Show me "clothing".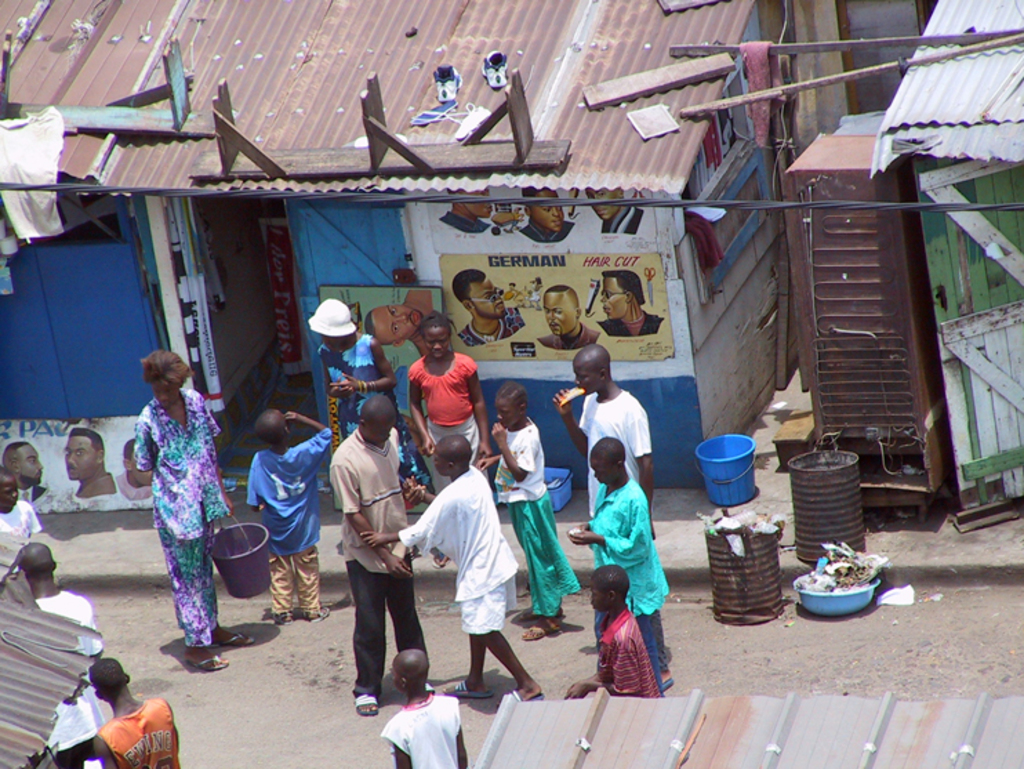
"clothing" is here: x1=535 y1=320 x2=599 y2=352.
